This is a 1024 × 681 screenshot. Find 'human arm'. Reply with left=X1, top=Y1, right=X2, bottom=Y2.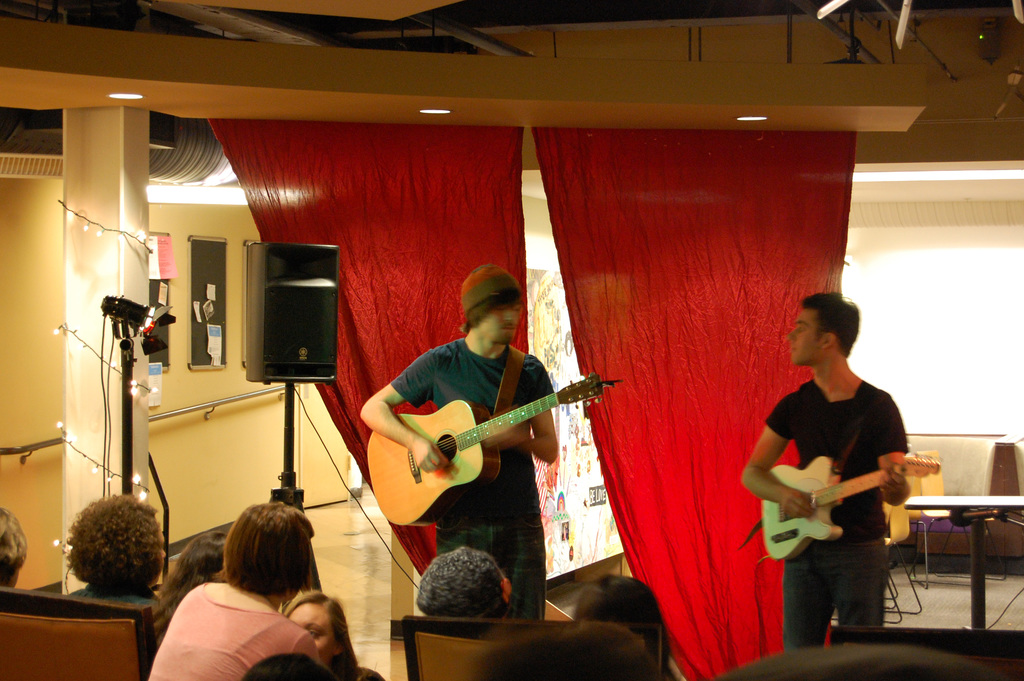
left=877, top=401, right=908, bottom=510.
